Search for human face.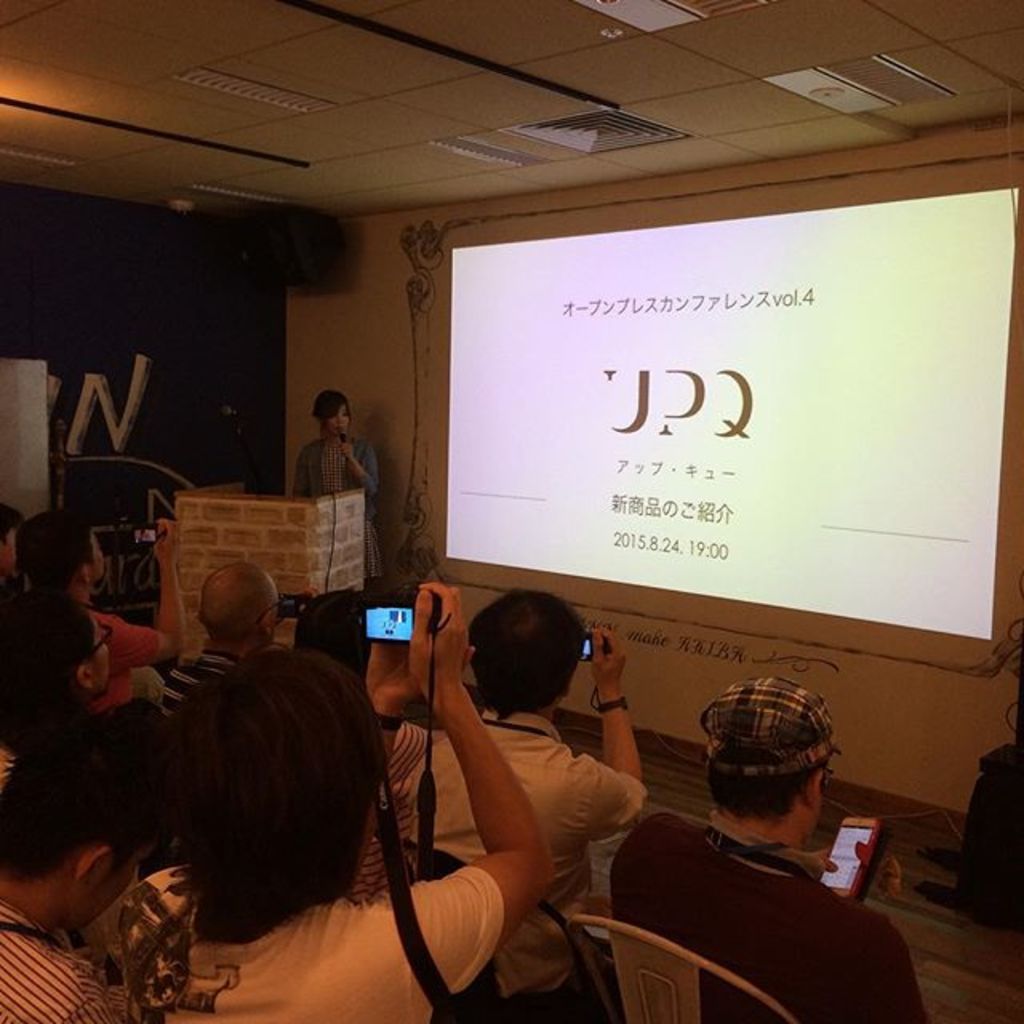
Found at (69, 838, 152, 934).
